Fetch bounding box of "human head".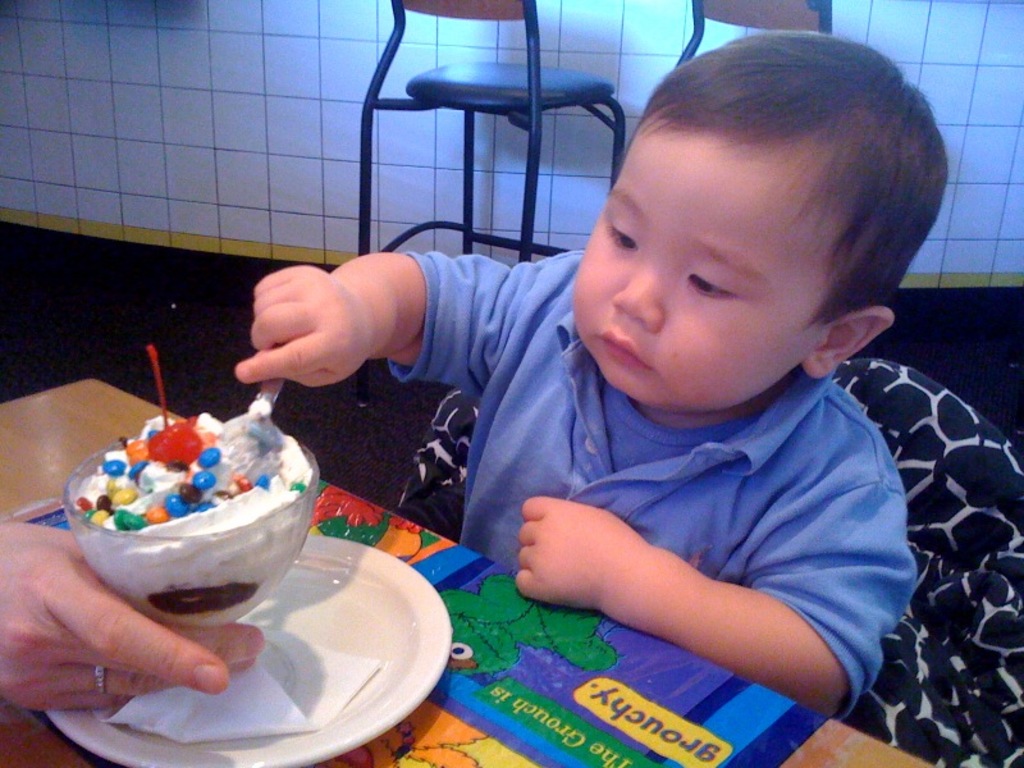
Bbox: [548, 46, 952, 401].
